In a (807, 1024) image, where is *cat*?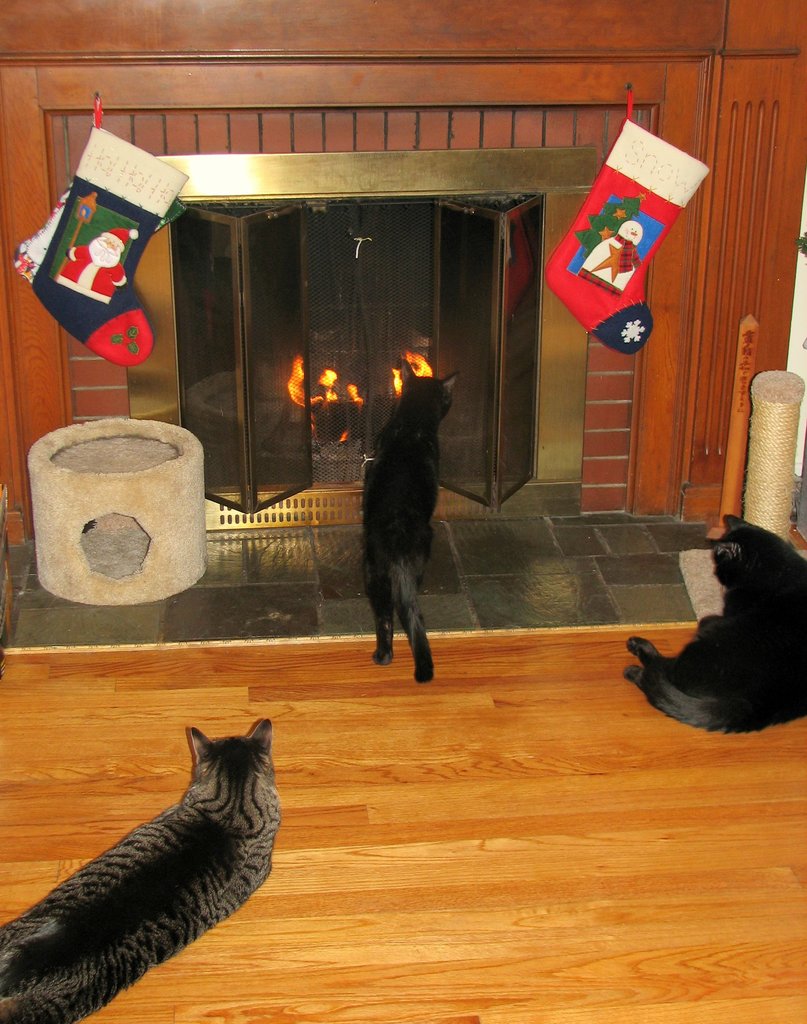
361 359 459 681.
